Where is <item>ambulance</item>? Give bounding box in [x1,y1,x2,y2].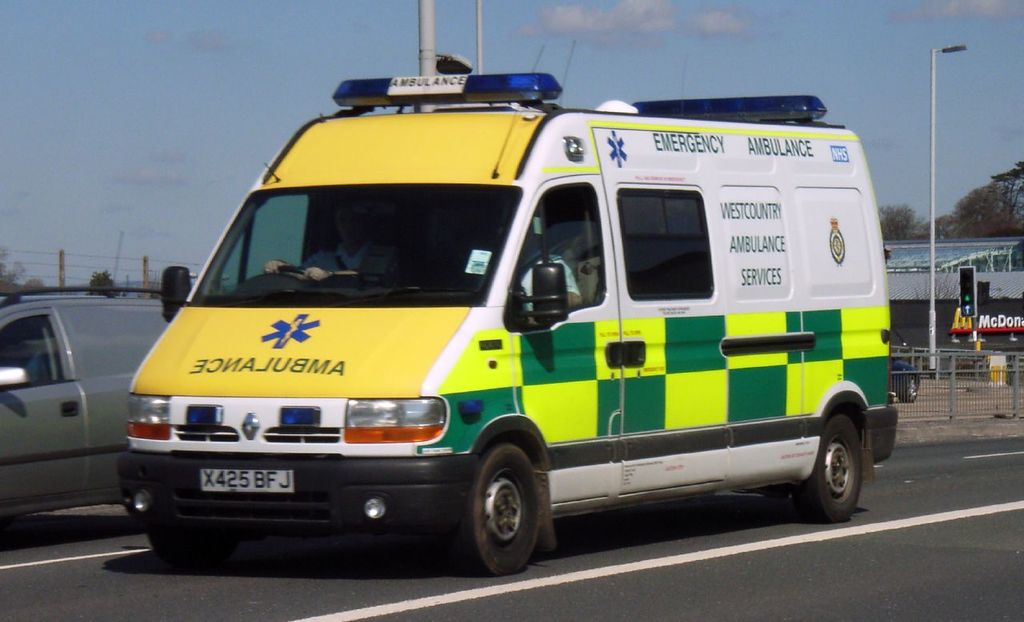
[114,38,901,576].
